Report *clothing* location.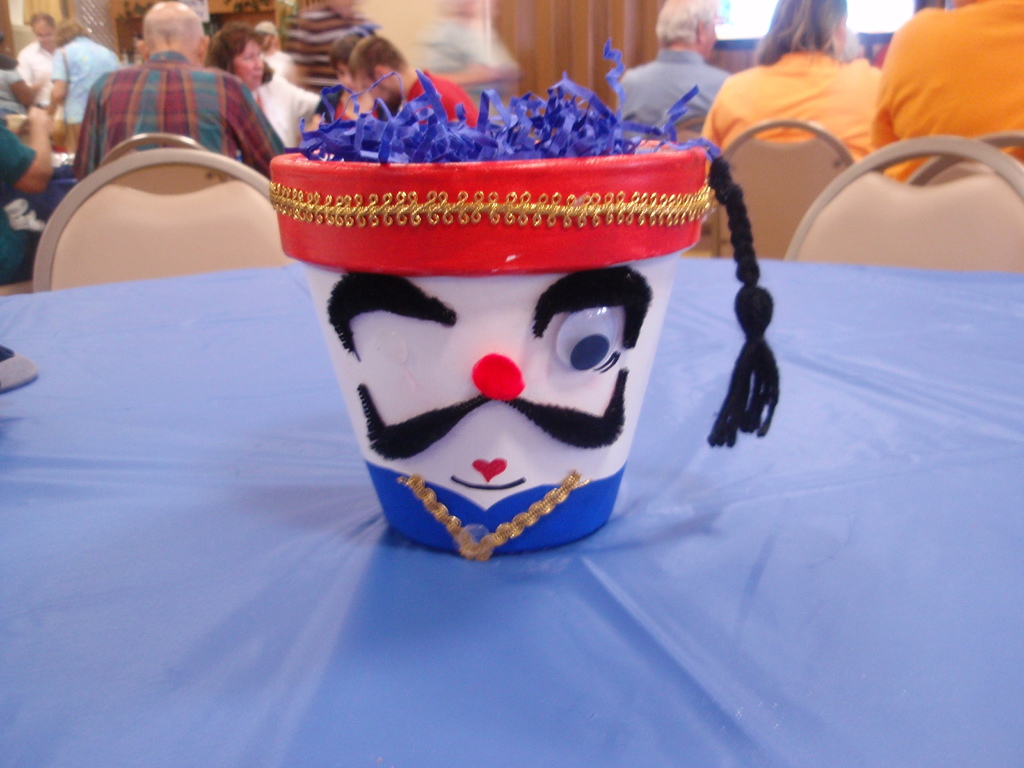
Report: select_region(0, 68, 25, 113).
